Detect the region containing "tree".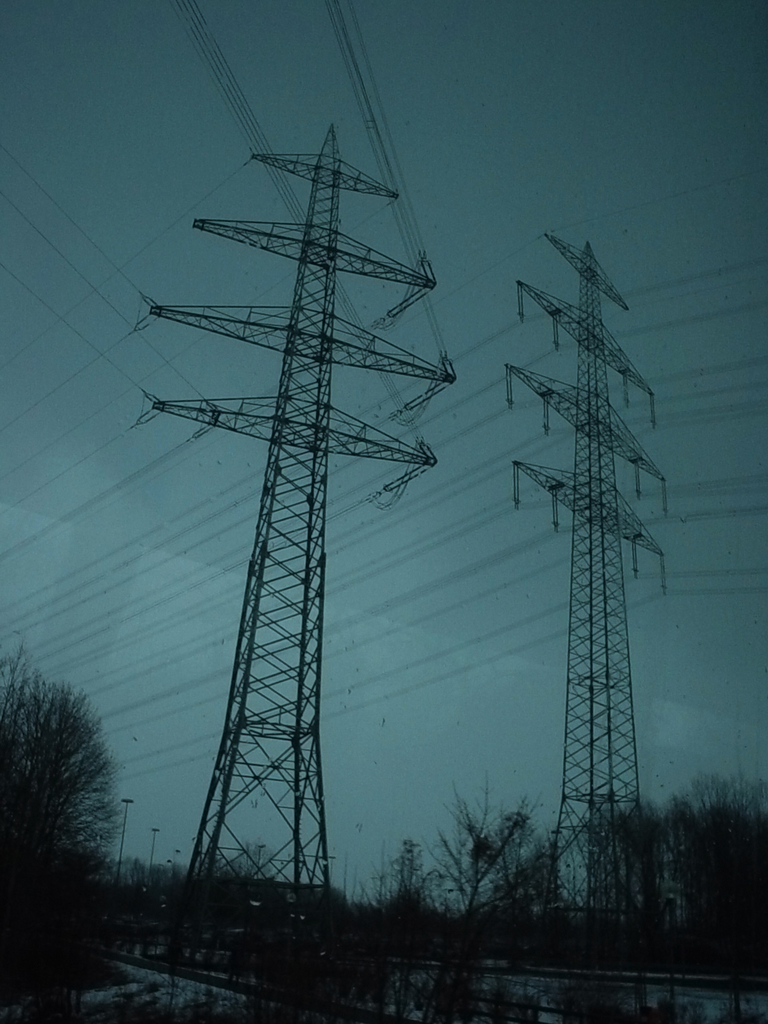
bbox(590, 777, 767, 984).
